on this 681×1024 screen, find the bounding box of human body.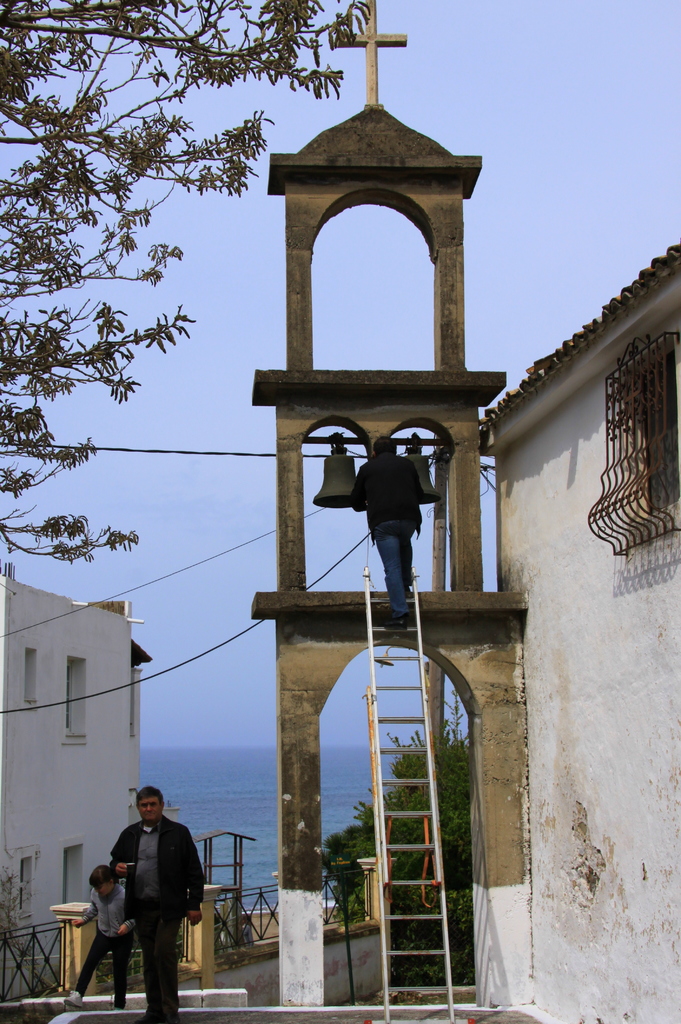
Bounding box: (323,415,446,611).
